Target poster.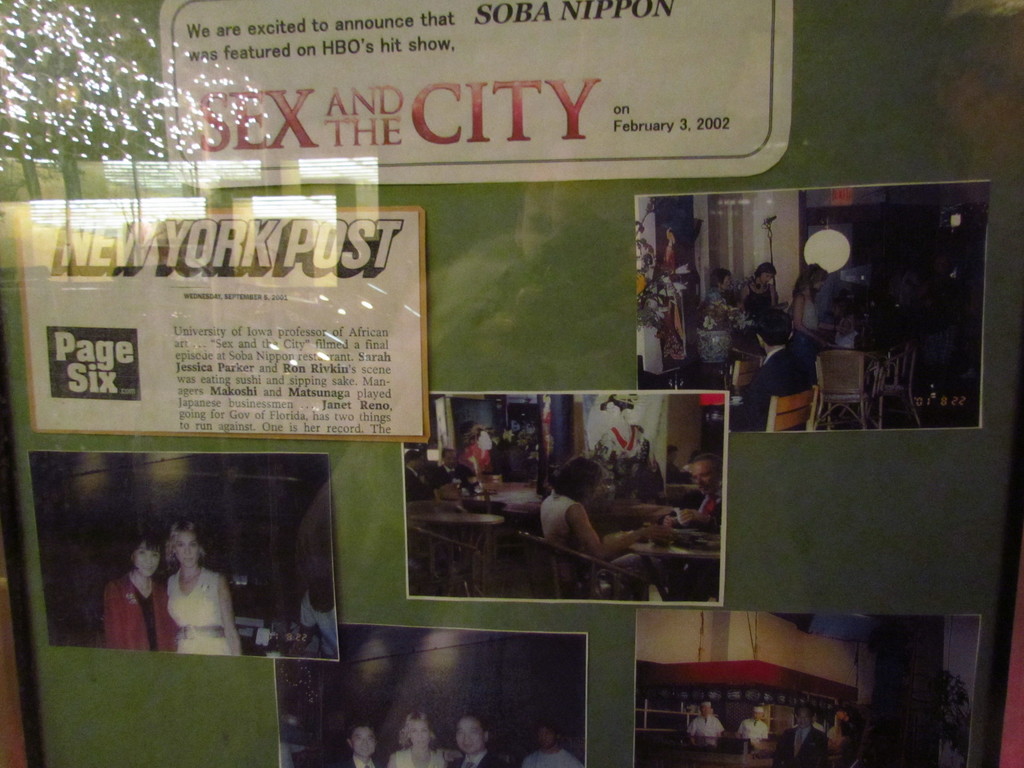
Target region: (275, 620, 598, 767).
